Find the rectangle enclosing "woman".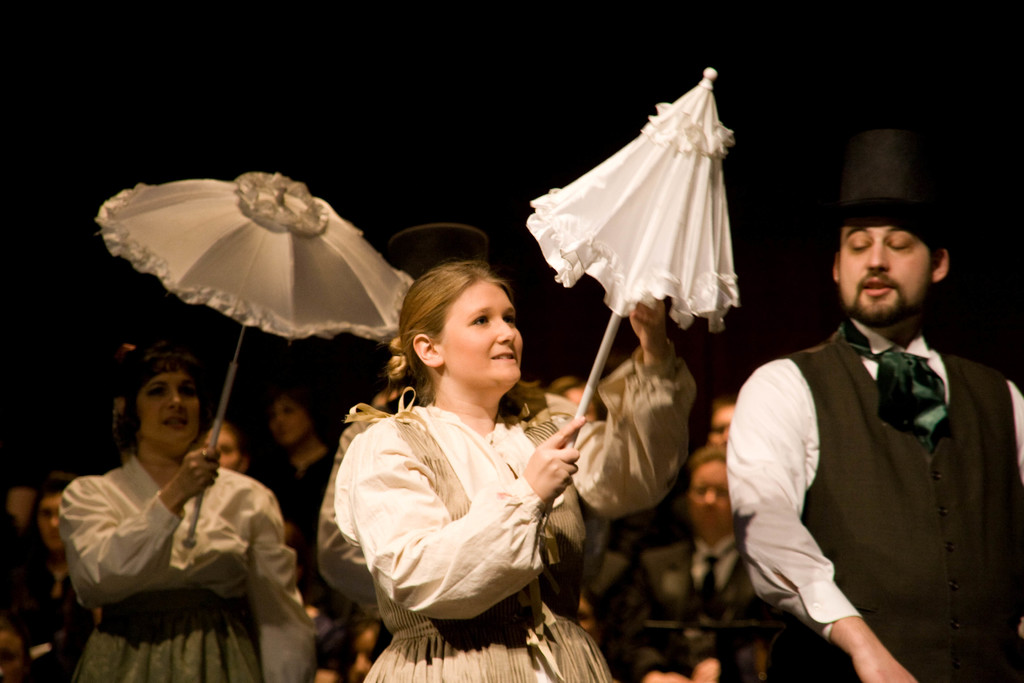
select_region(0, 462, 97, 682).
